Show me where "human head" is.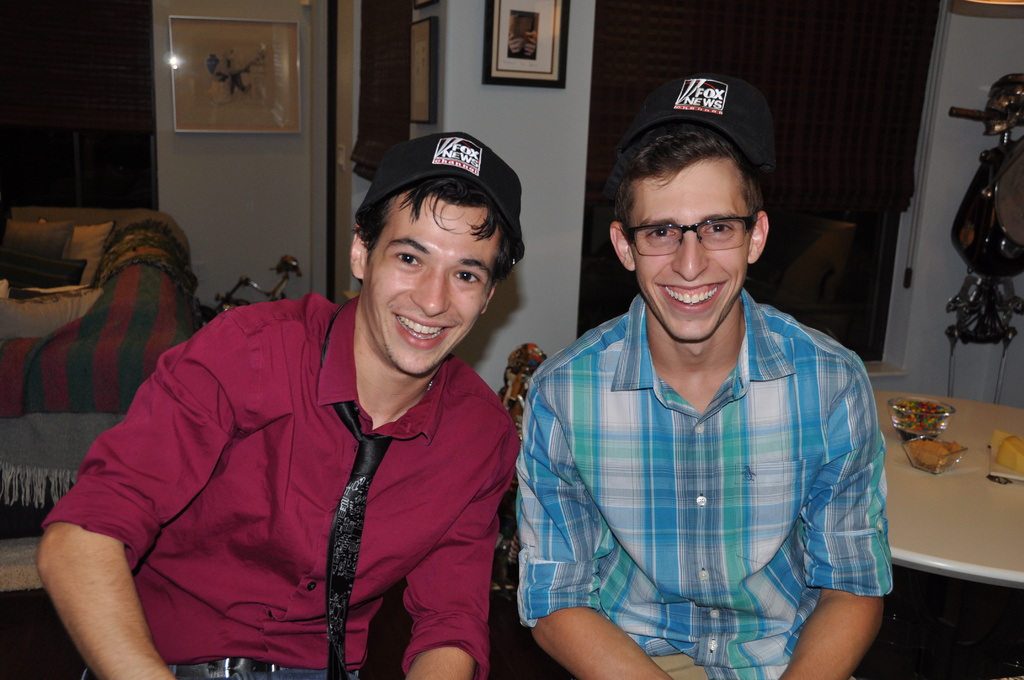
"human head" is at <box>340,143,529,375</box>.
